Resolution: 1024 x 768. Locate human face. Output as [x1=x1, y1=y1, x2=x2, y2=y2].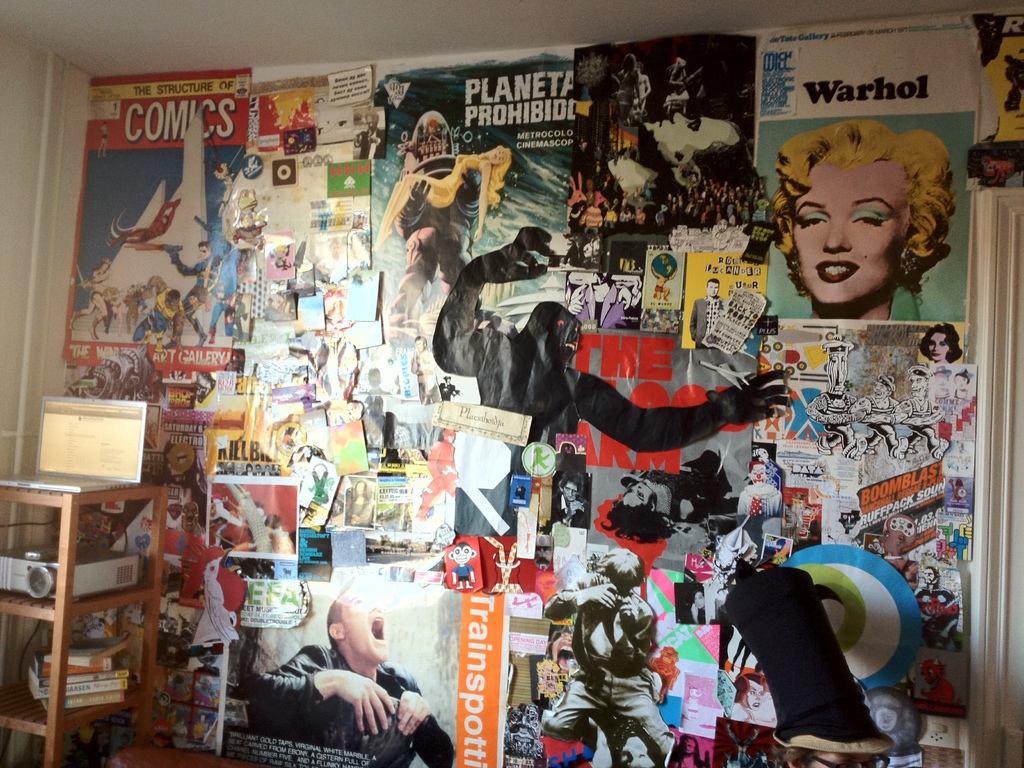
[x1=561, y1=657, x2=568, y2=669].
